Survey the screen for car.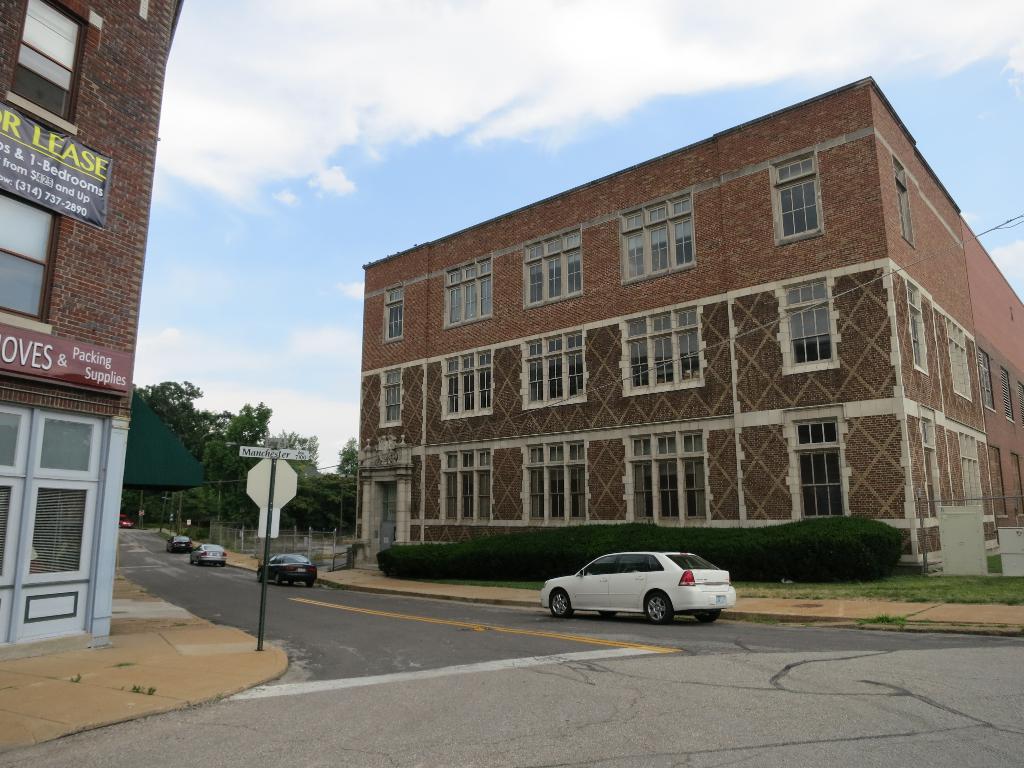
Survey found: [x1=535, y1=550, x2=737, y2=629].
